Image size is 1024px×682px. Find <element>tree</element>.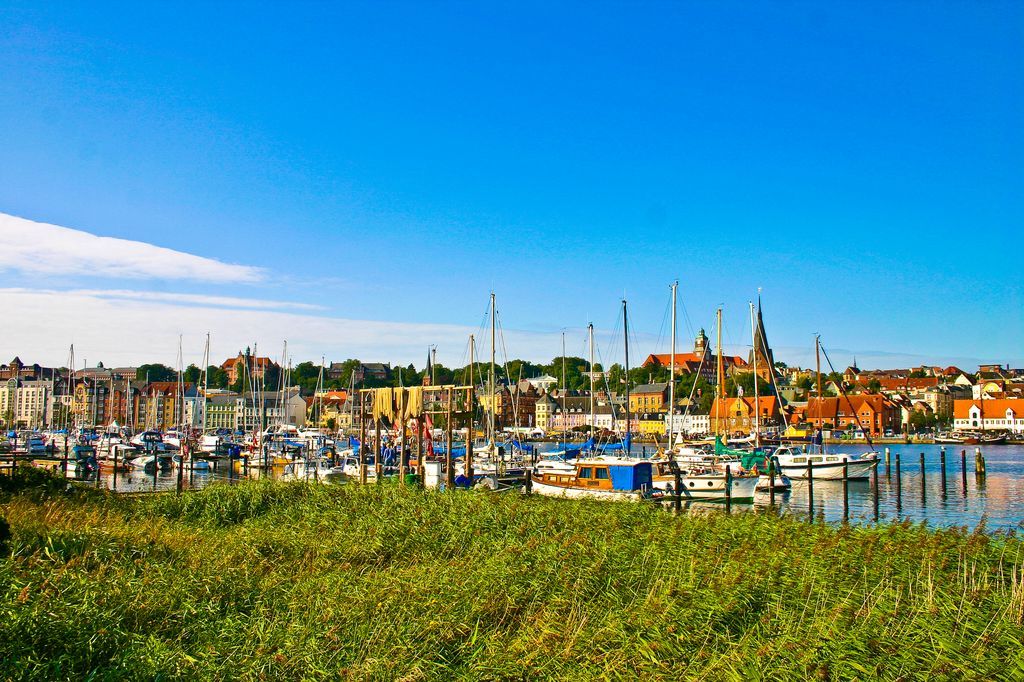
[913, 411, 928, 435].
